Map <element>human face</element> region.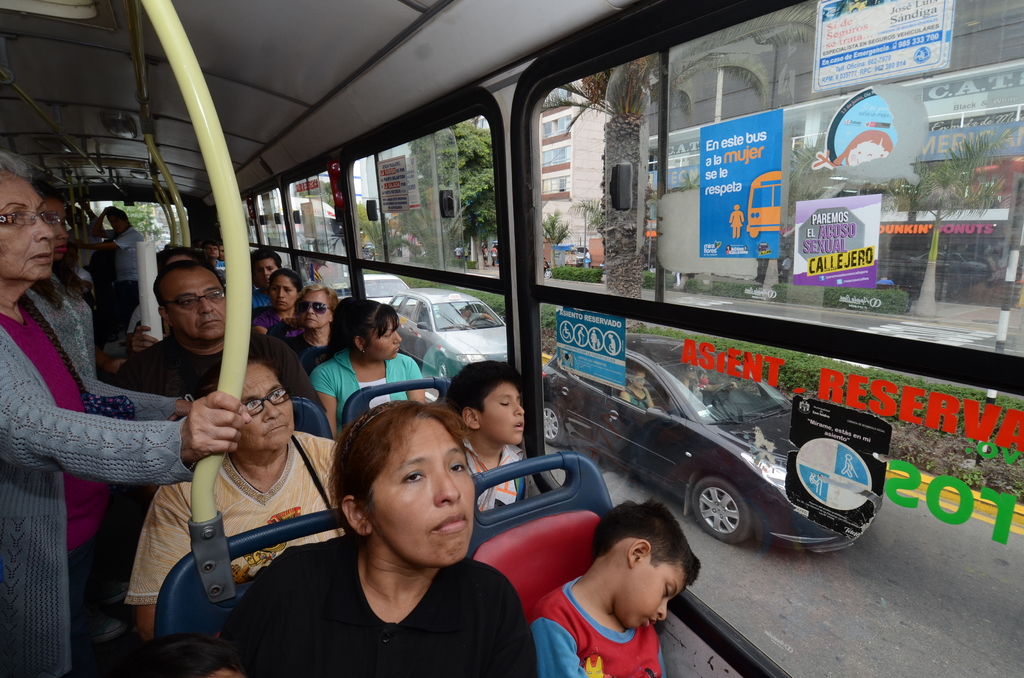
Mapped to BBox(371, 418, 475, 563).
